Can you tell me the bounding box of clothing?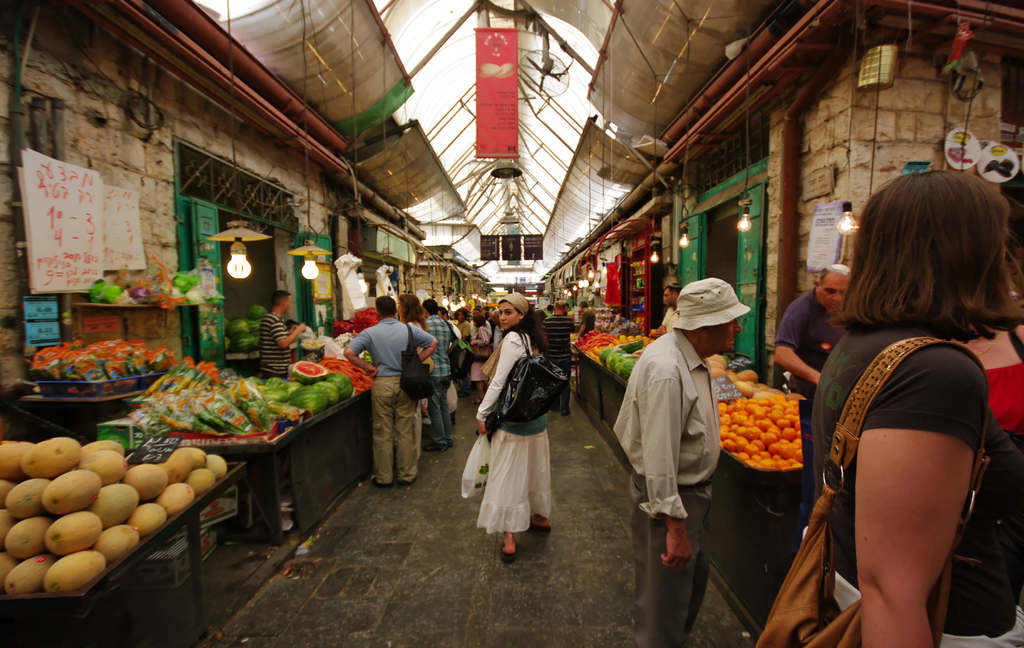
x1=423 y1=310 x2=457 y2=442.
